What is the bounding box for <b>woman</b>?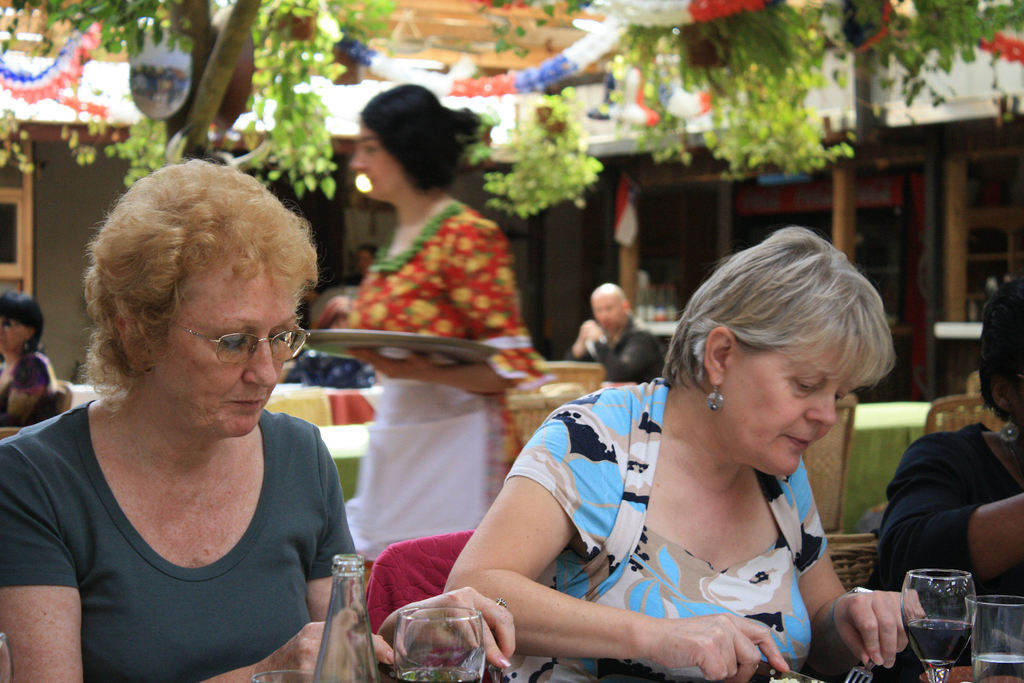
bbox(418, 235, 902, 661).
